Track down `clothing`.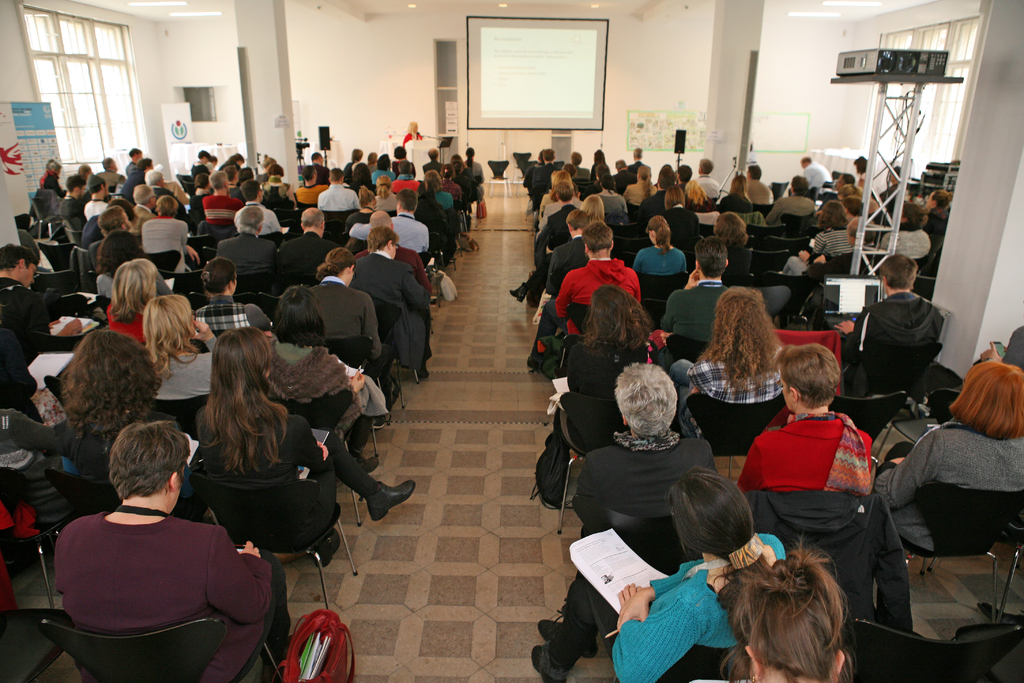
Tracked to 733:415:878:495.
